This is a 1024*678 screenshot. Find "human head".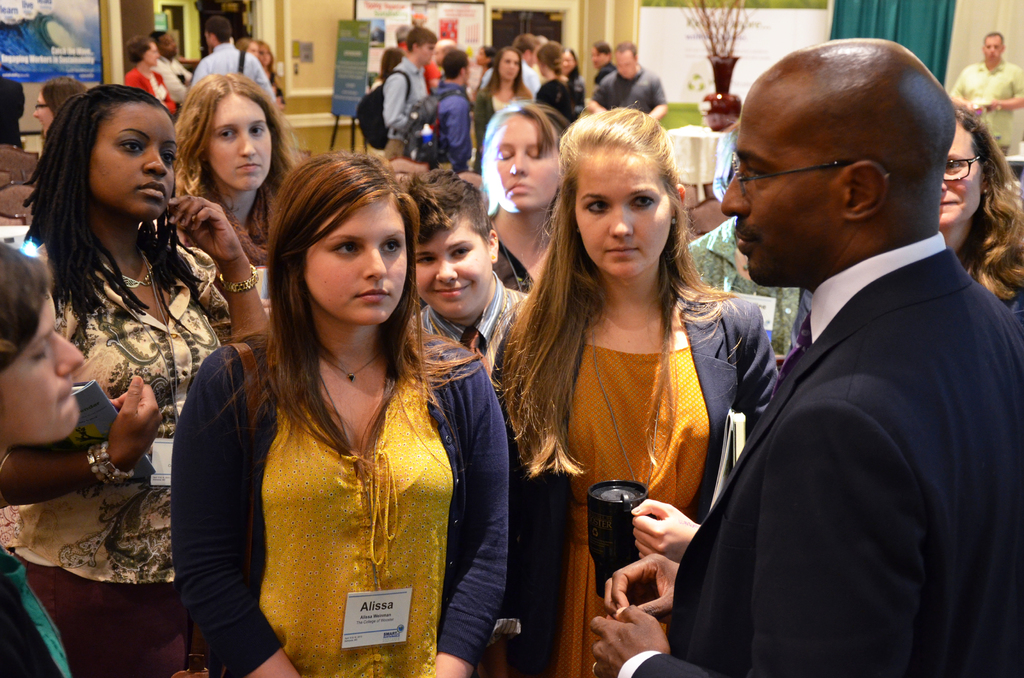
Bounding box: 493,46,524,81.
